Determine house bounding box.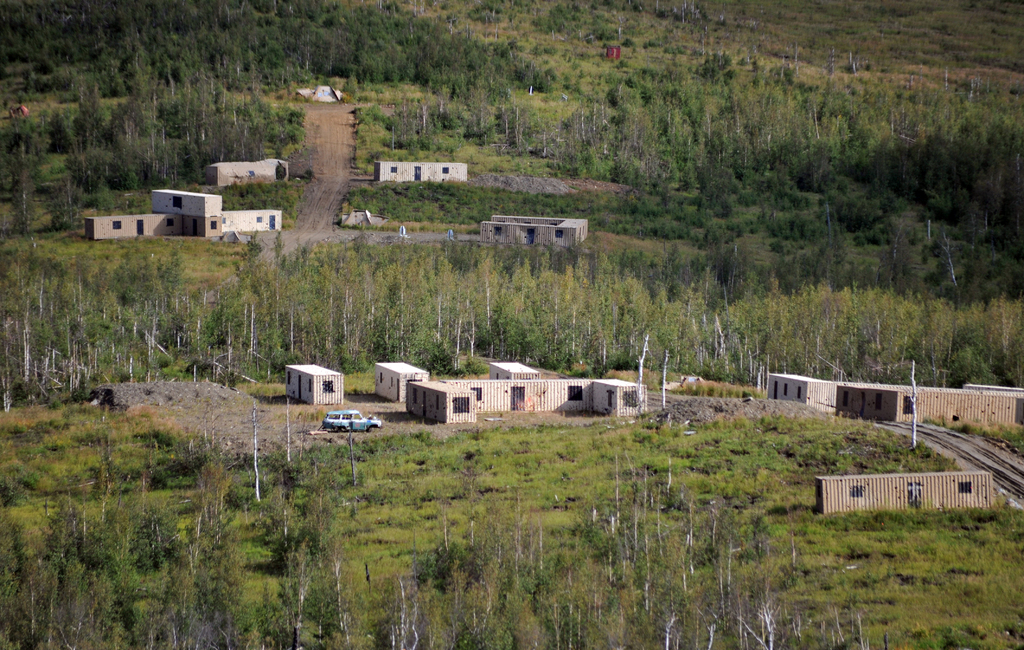
Determined: left=590, top=376, right=648, bottom=421.
